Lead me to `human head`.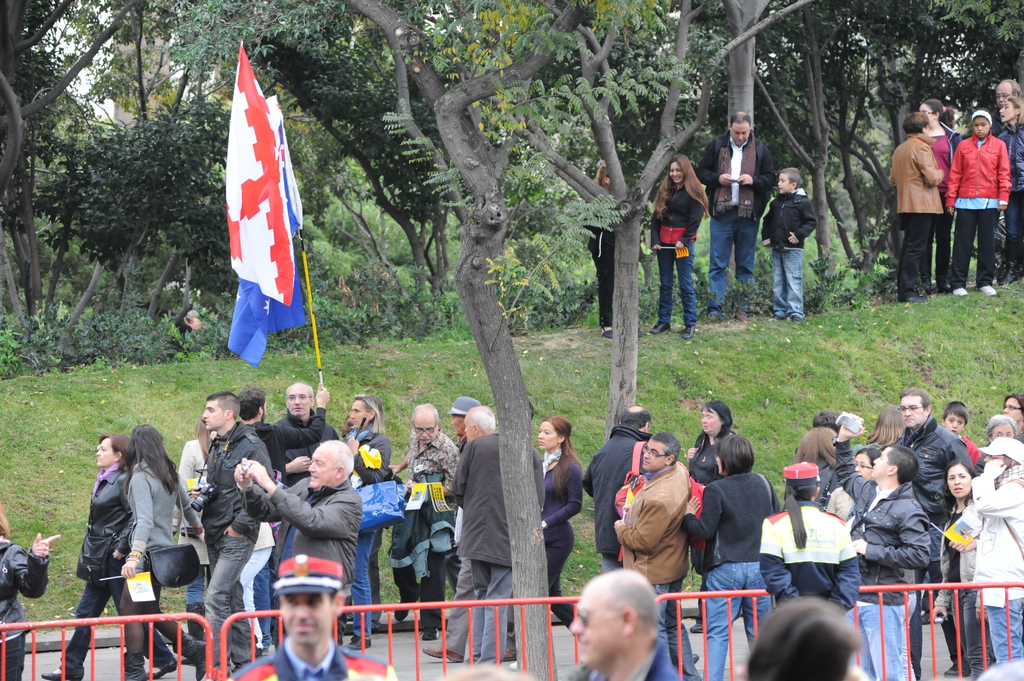
Lead to bbox(714, 433, 753, 476).
